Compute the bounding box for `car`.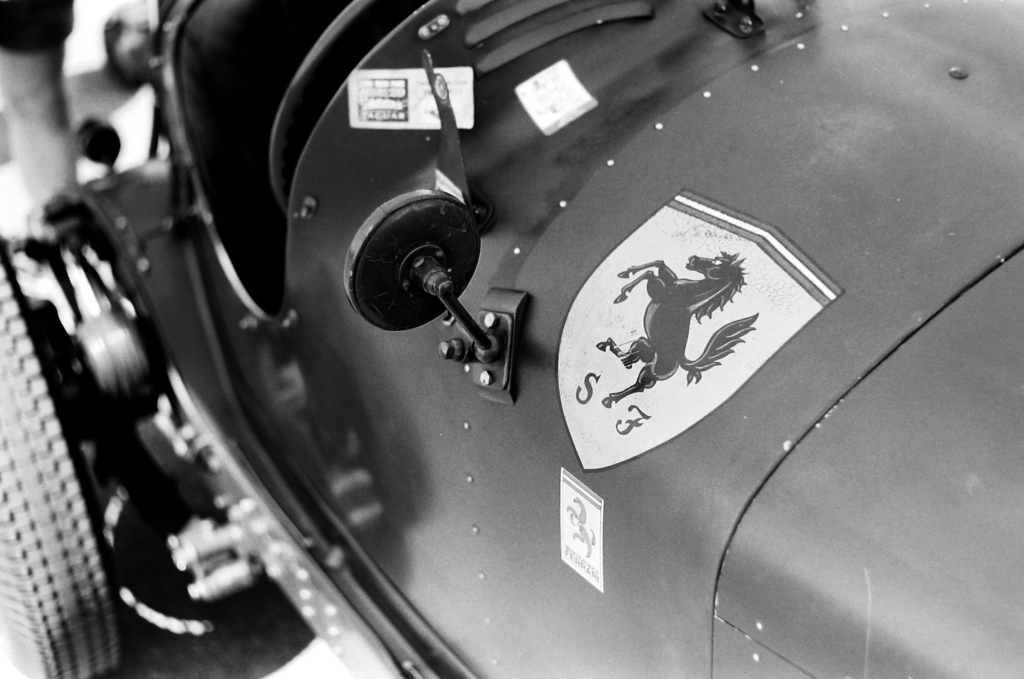
bbox(0, 0, 1023, 678).
